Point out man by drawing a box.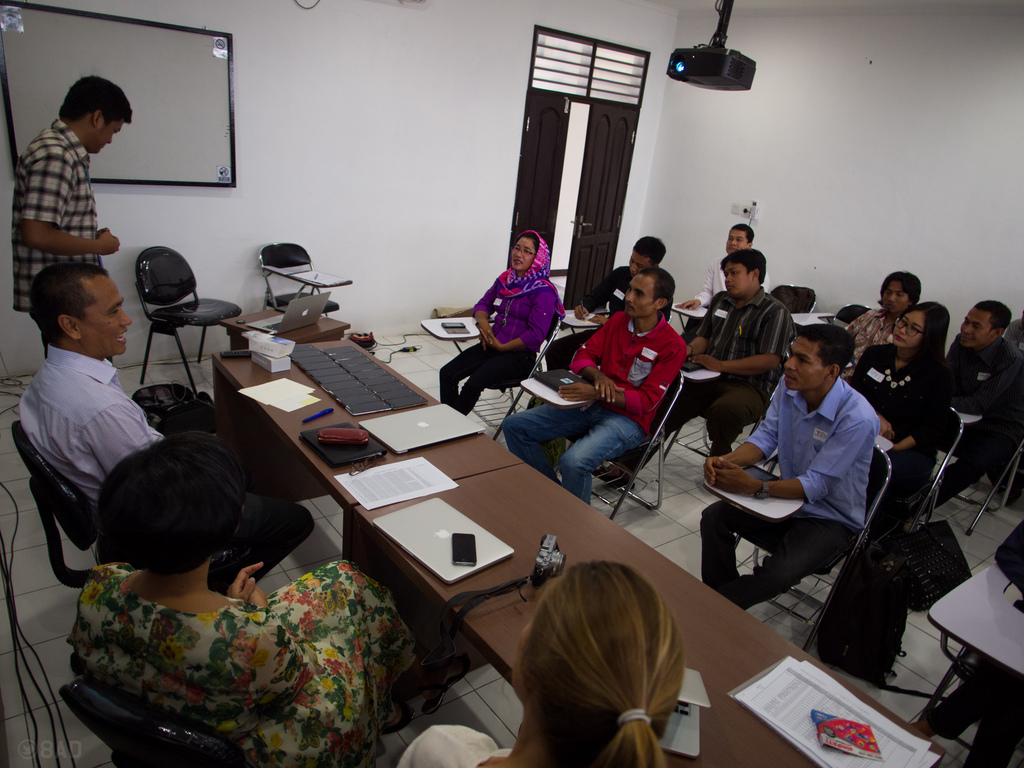
<region>3, 77, 141, 329</region>.
